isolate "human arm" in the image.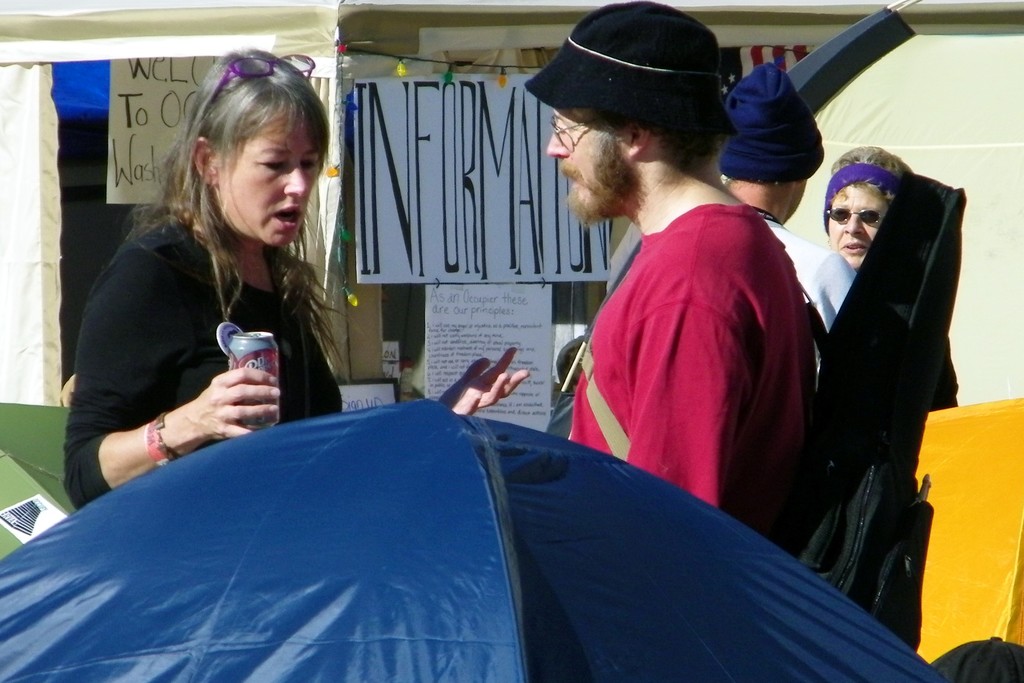
Isolated region: region(822, 244, 853, 347).
